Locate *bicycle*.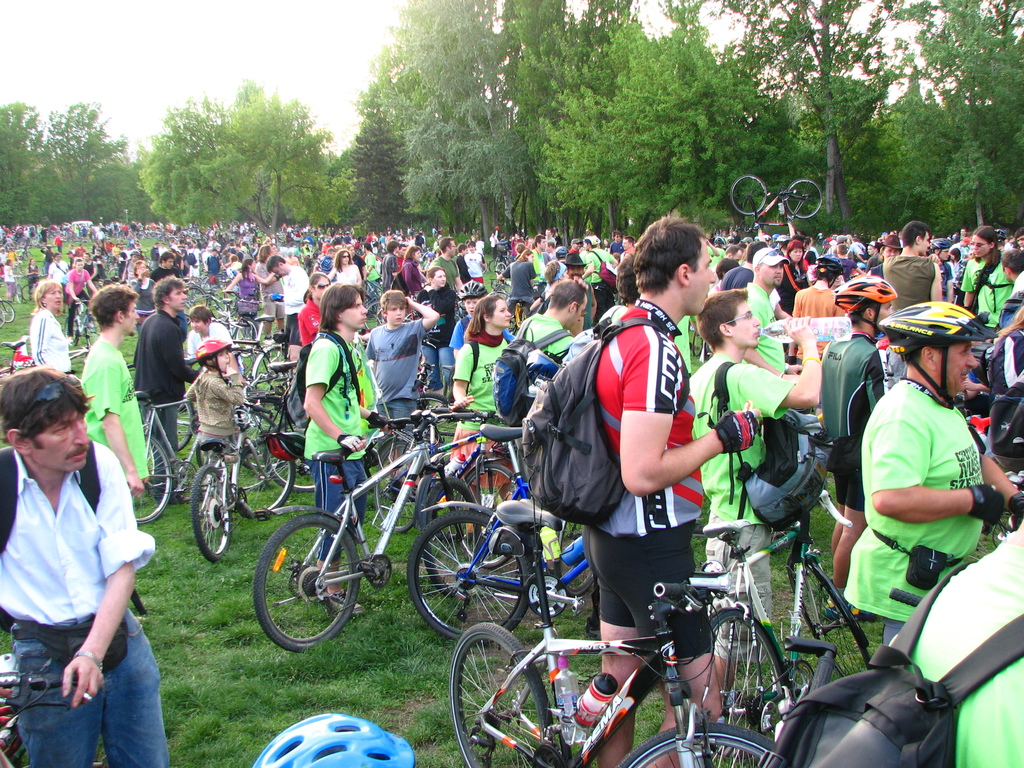
Bounding box: (x1=68, y1=298, x2=102, y2=355).
